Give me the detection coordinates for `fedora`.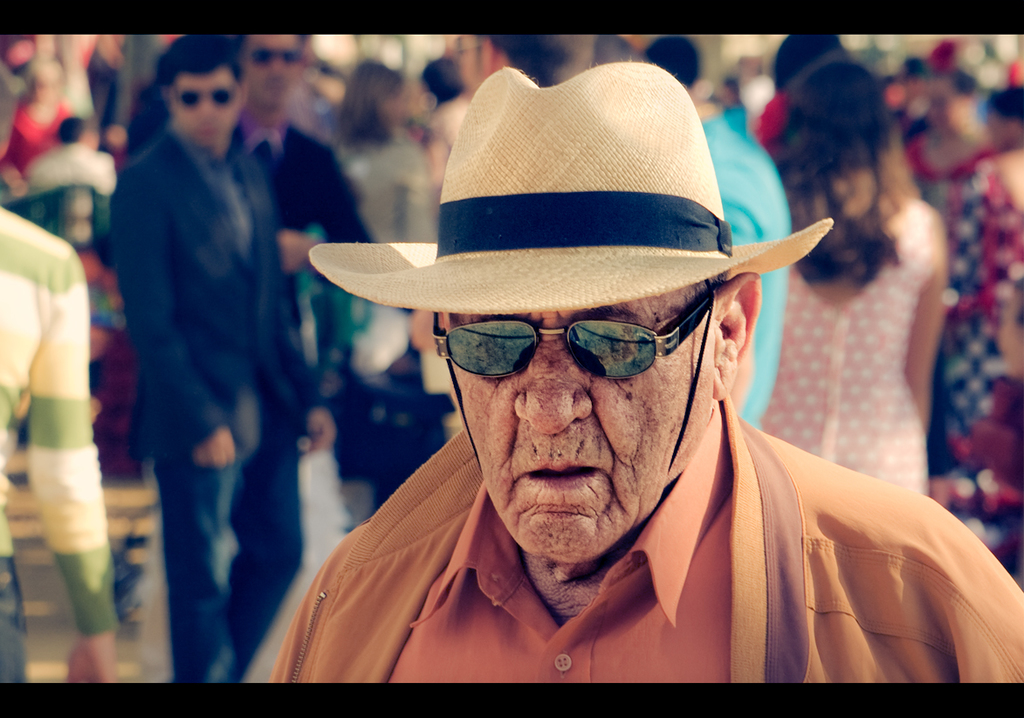
bbox=[303, 66, 828, 385].
